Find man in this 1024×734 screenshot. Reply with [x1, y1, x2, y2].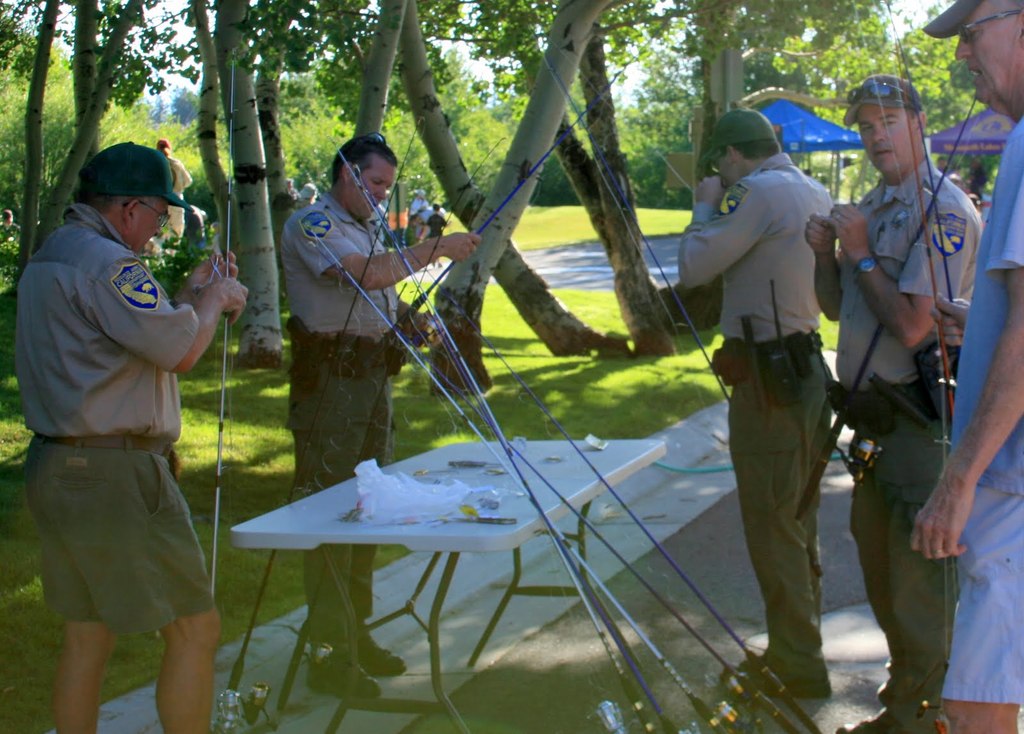
[279, 136, 477, 704].
